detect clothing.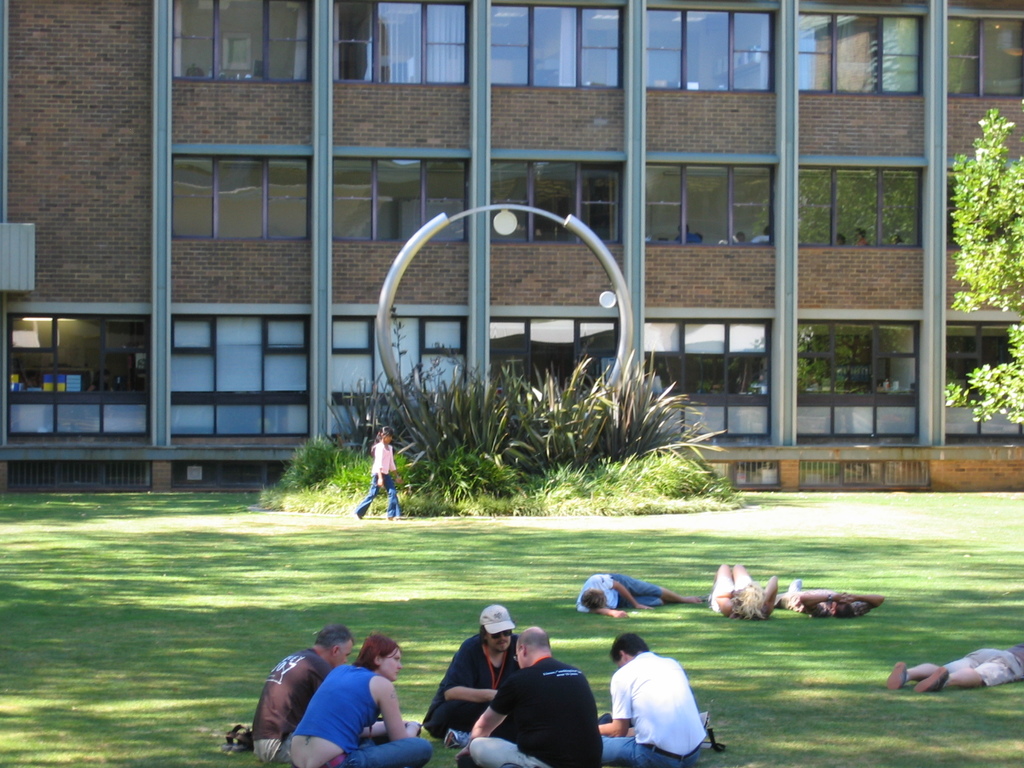
Detected at l=483, t=654, r=589, b=755.
